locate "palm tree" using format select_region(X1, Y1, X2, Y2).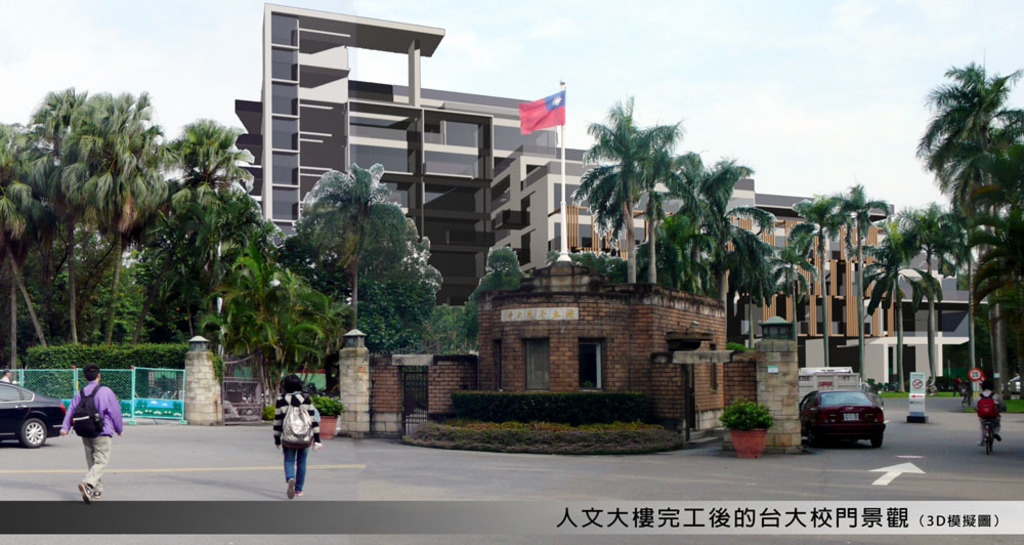
select_region(217, 234, 321, 400).
